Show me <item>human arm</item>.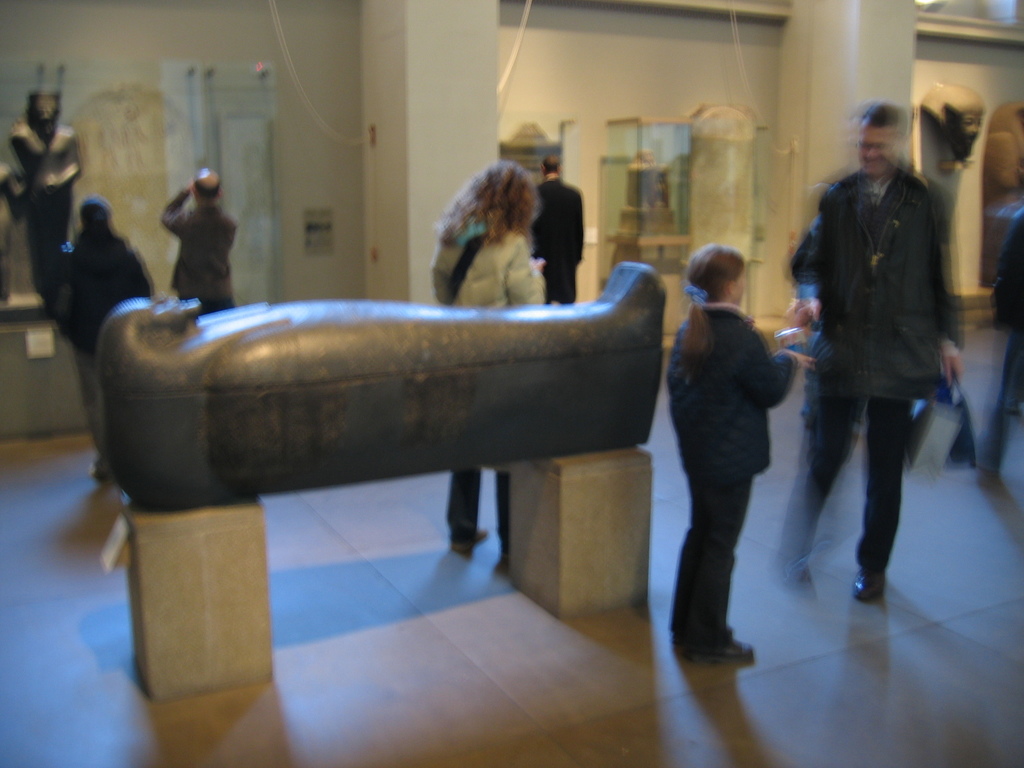
<item>human arm</item> is here: detection(920, 193, 970, 400).
